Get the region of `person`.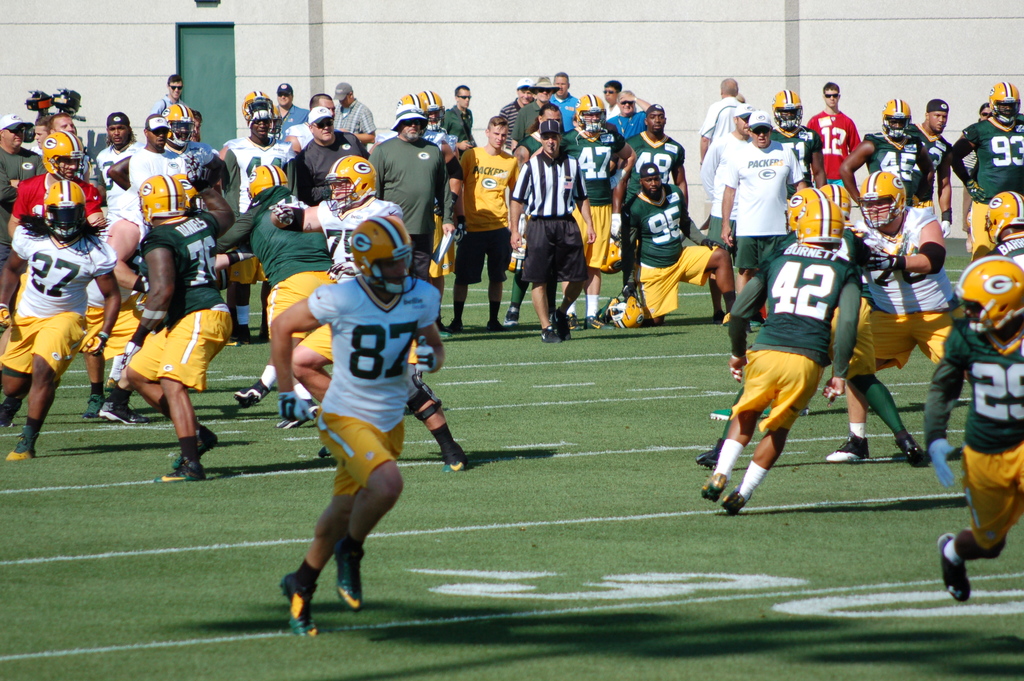
<box>833,97,939,207</box>.
